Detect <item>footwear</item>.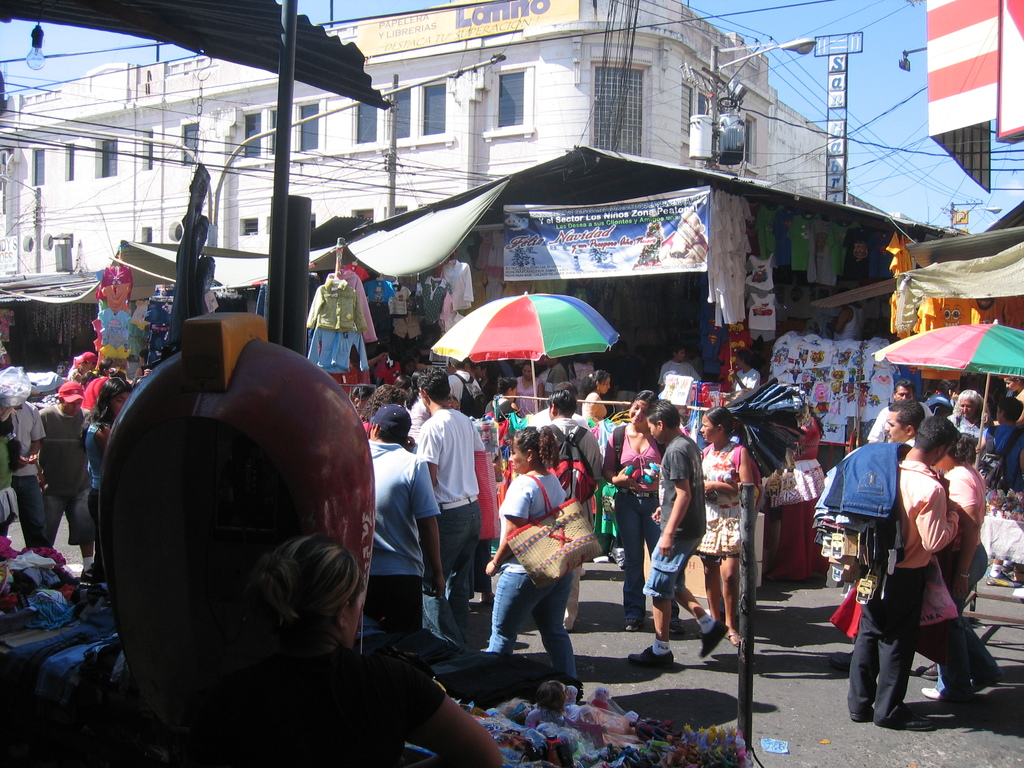
Detected at bbox=[632, 643, 673, 666].
